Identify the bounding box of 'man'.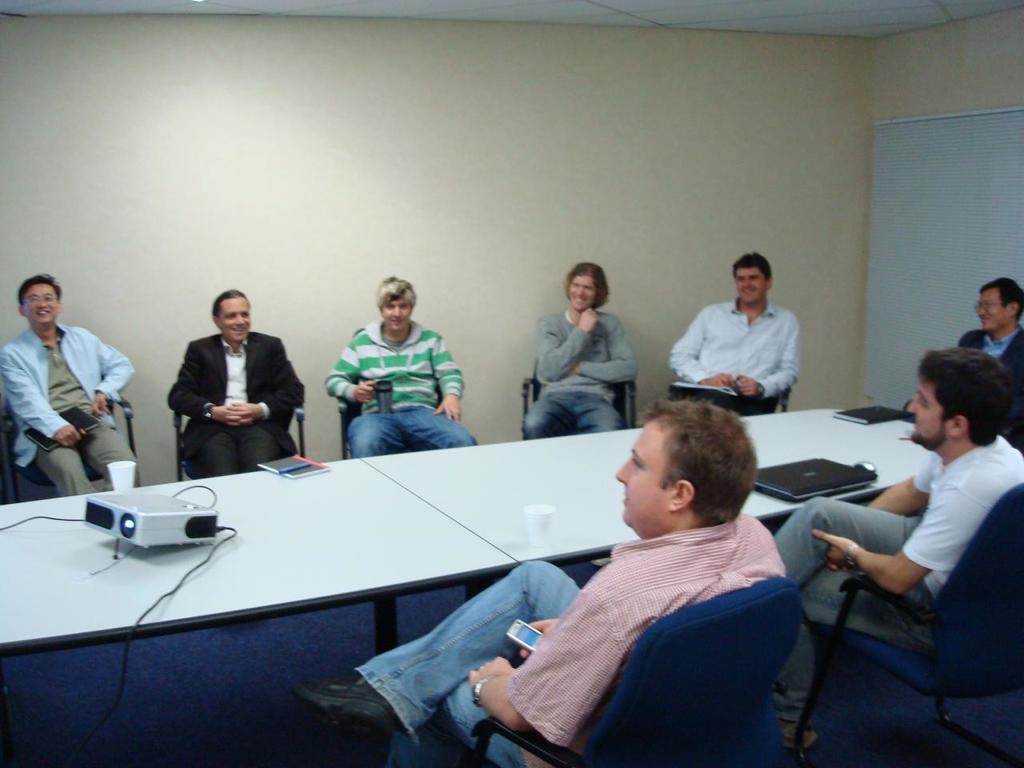
(x1=166, y1=287, x2=306, y2=474).
